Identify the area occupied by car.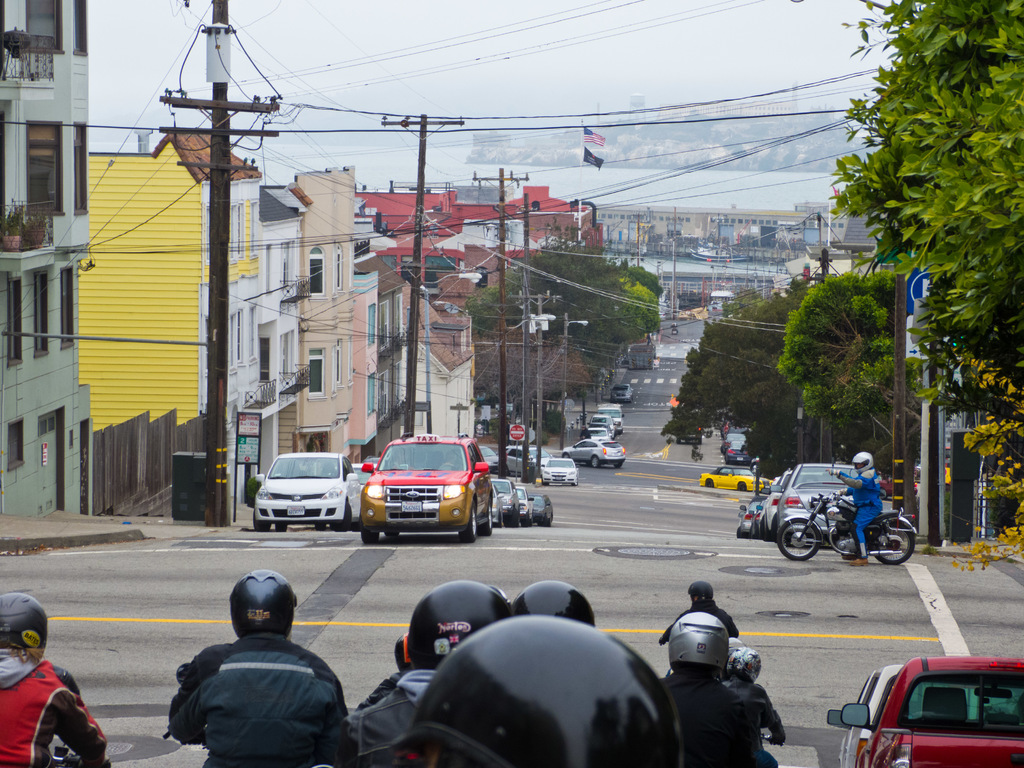
Area: select_region(589, 420, 614, 438).
